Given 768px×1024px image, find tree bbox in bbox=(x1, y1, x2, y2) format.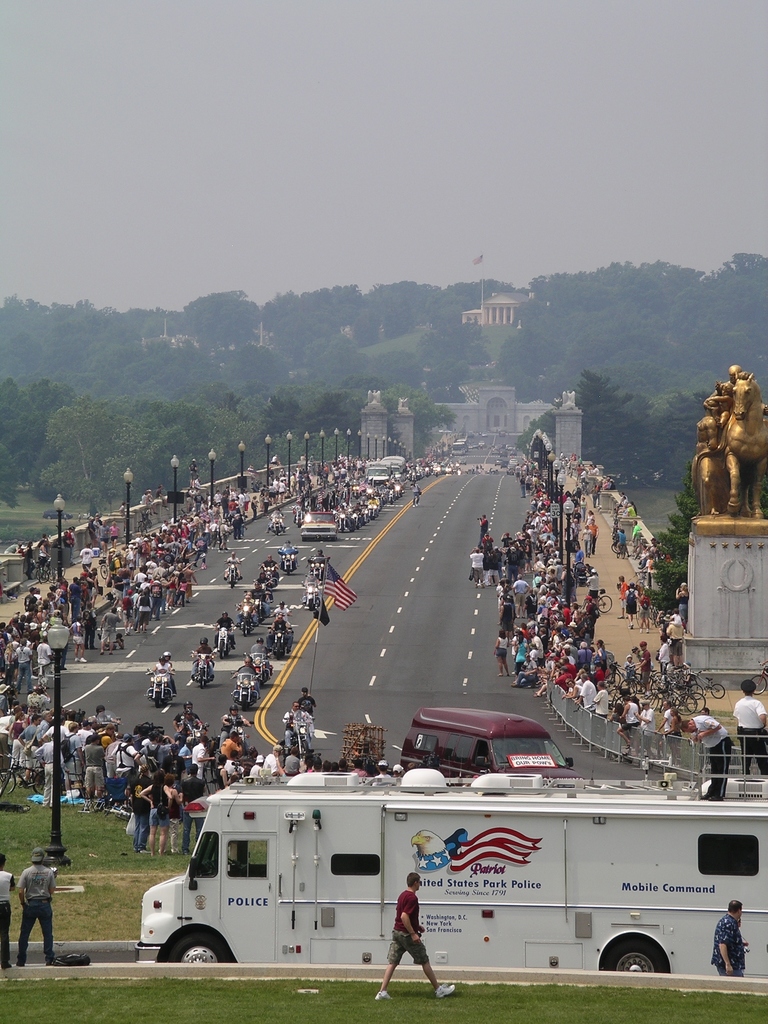
bbox=(33, 404, 201, 502).
